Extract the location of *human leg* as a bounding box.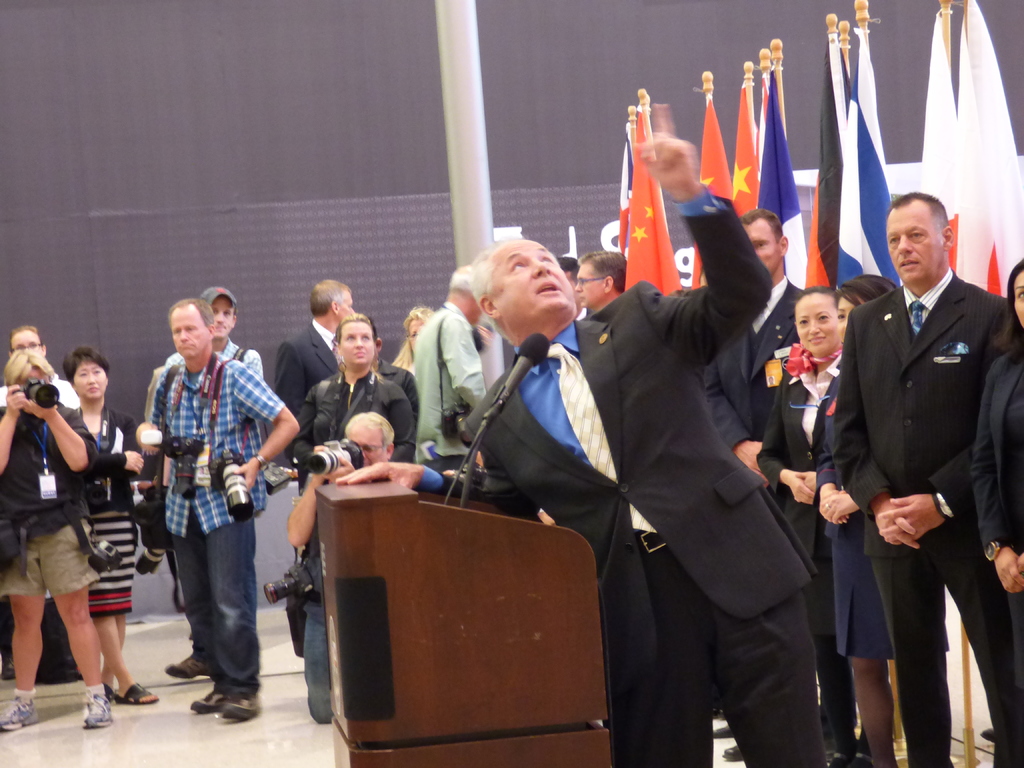
box=[96, 609, 159, 707].
